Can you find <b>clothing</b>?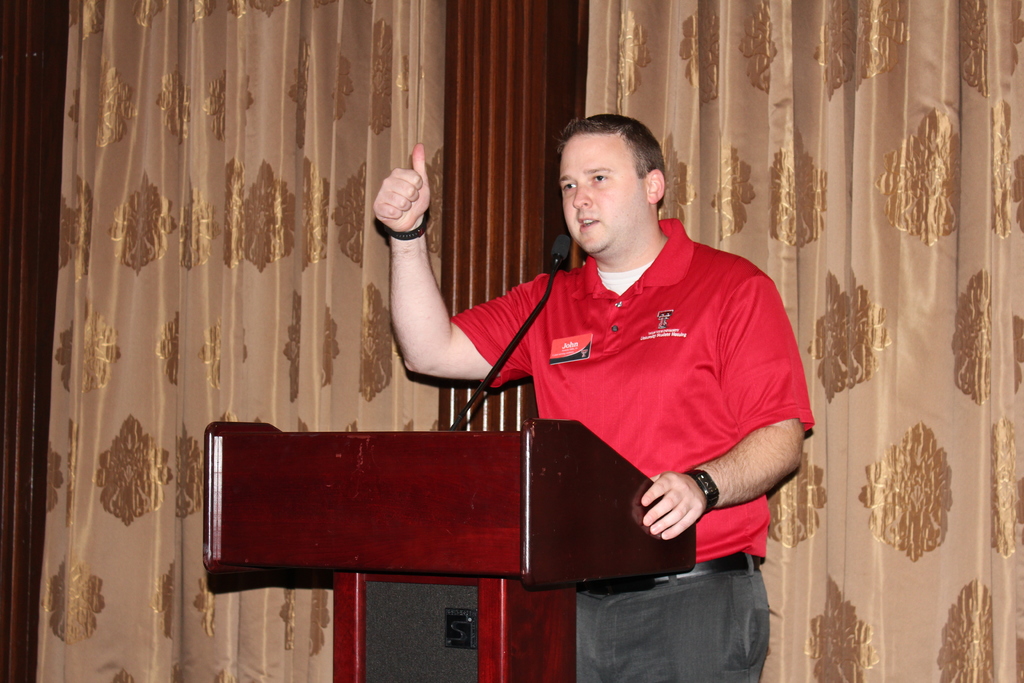
Yes, bounding box: (x1=537, y1=262, x2=816, y2=643).
